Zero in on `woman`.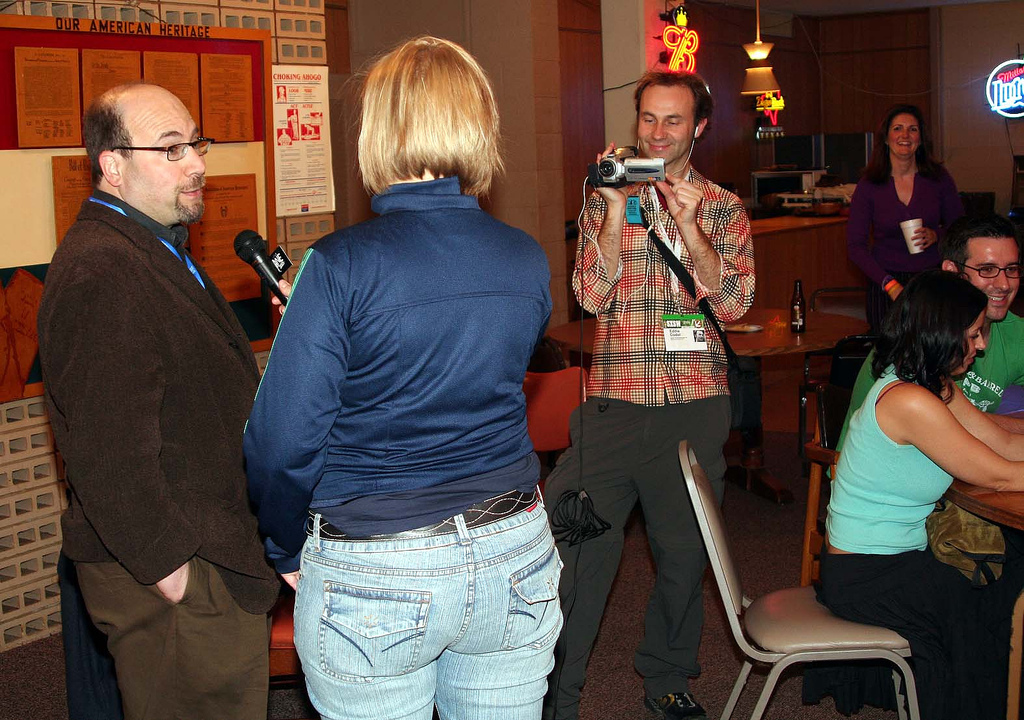
Zeroed in: box(816, 267, 1023, 719).
